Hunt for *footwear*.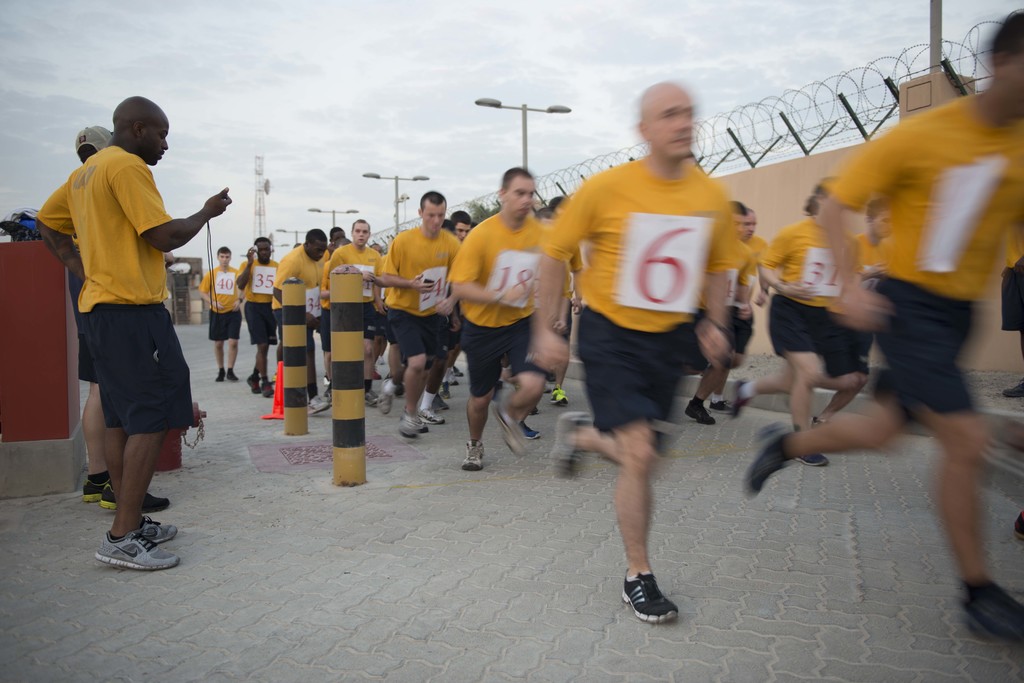
Hunted down at bbox(794, 452, 830, 466).
